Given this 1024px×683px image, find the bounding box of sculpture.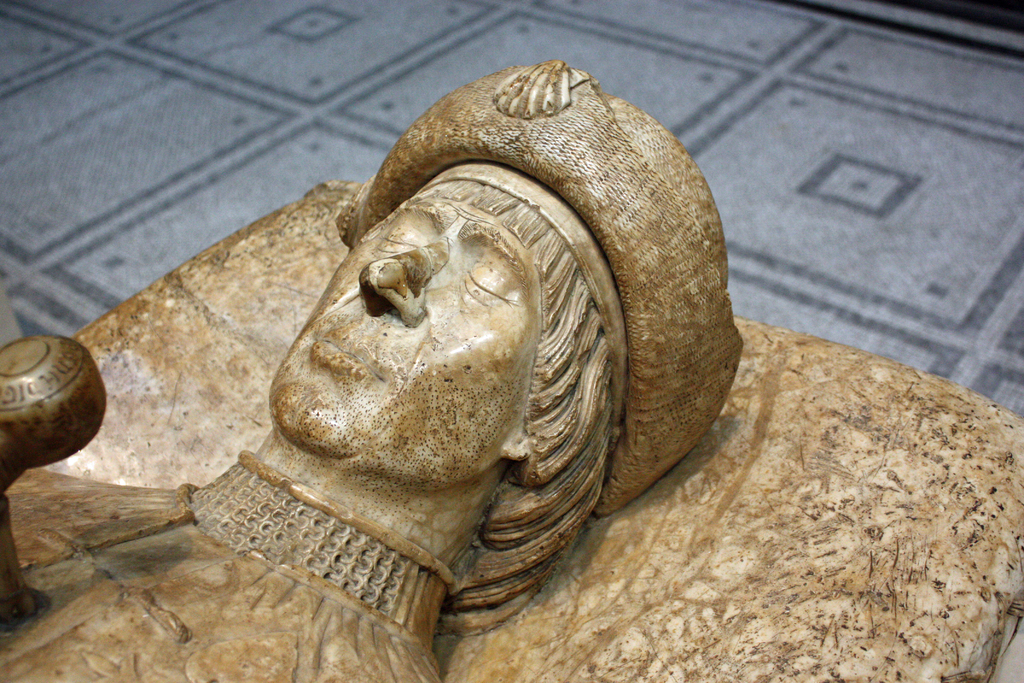
locate(0, 55, 1023, 682).
